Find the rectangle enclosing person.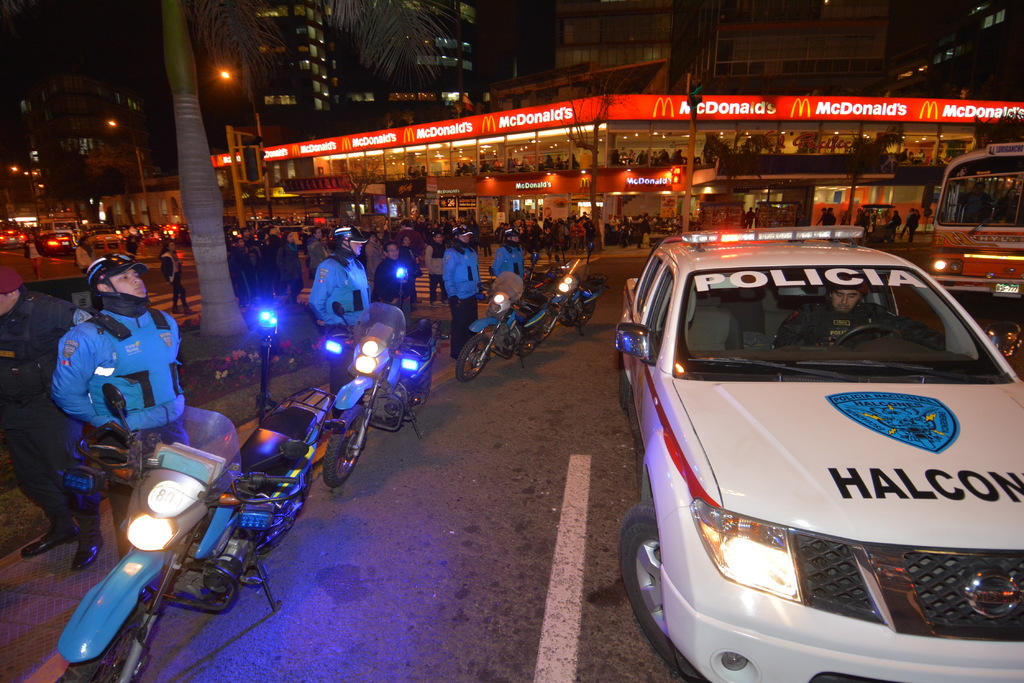
(left=744, top=203, right=763, bottom=229).
